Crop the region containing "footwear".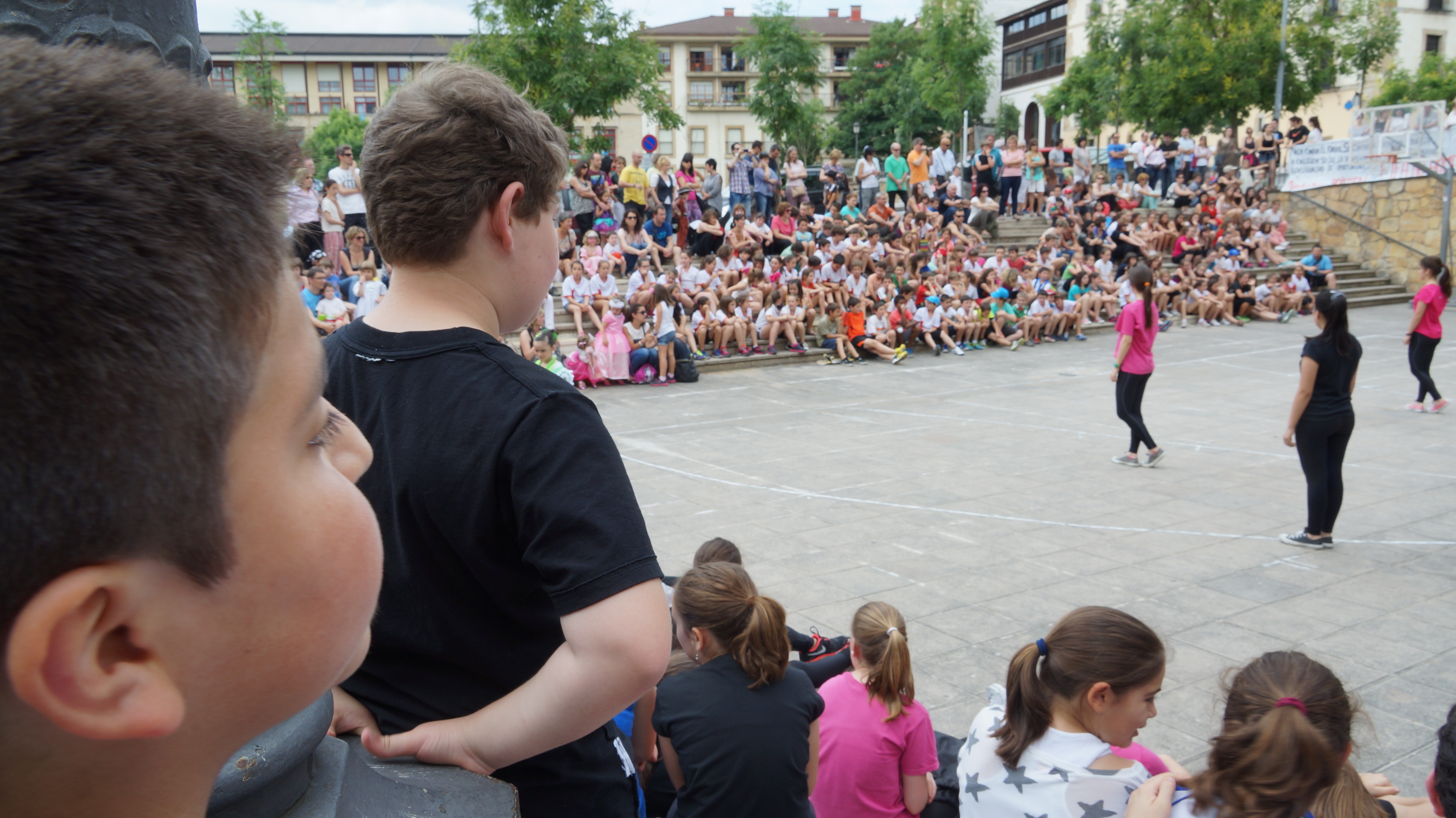
Crop region: [left=424, top=117, right=430, bottom=122].
